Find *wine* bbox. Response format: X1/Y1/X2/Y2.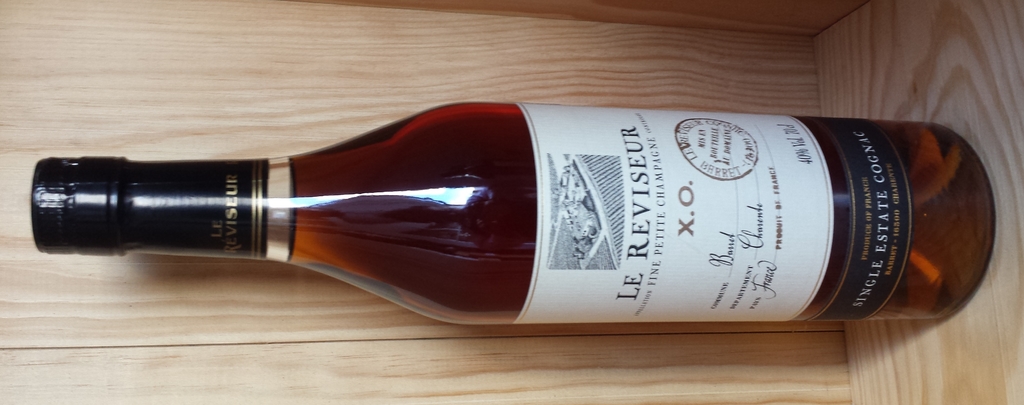
164/96/944/328.
